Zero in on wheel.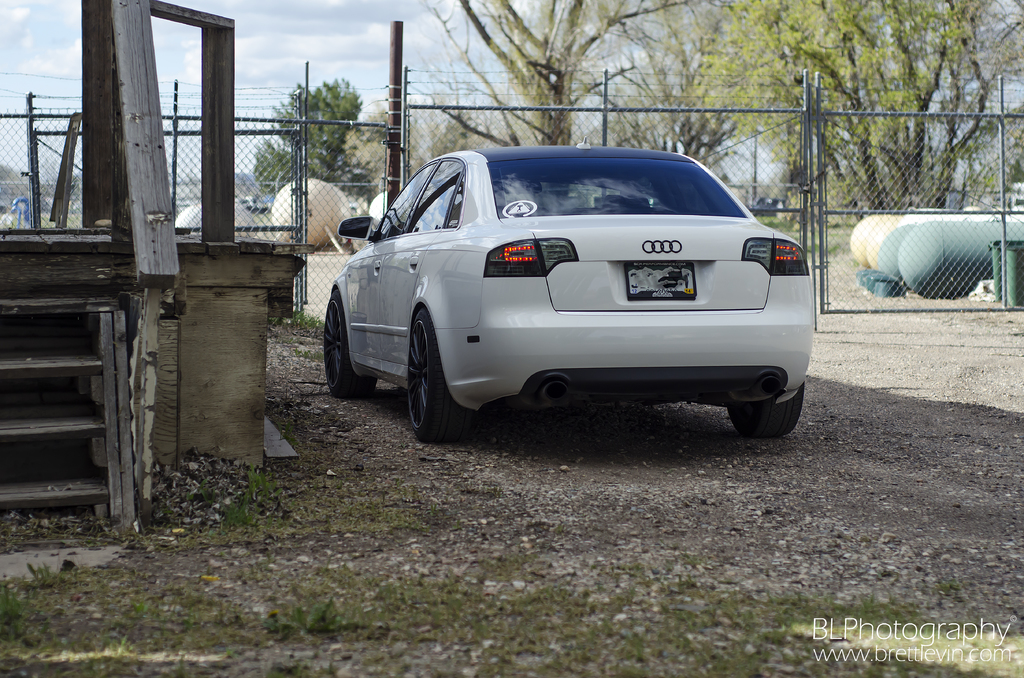
Zeroed in: {"left": 323, "top": 289, "right": 383, "bottom": 400}.
